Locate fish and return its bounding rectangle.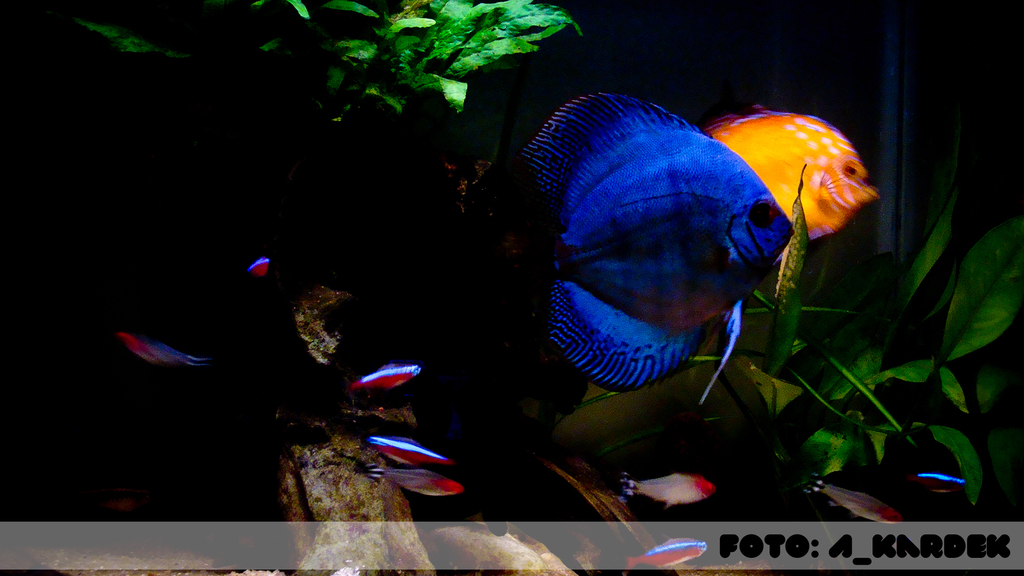
bbox(115, 337, 215, 371).
